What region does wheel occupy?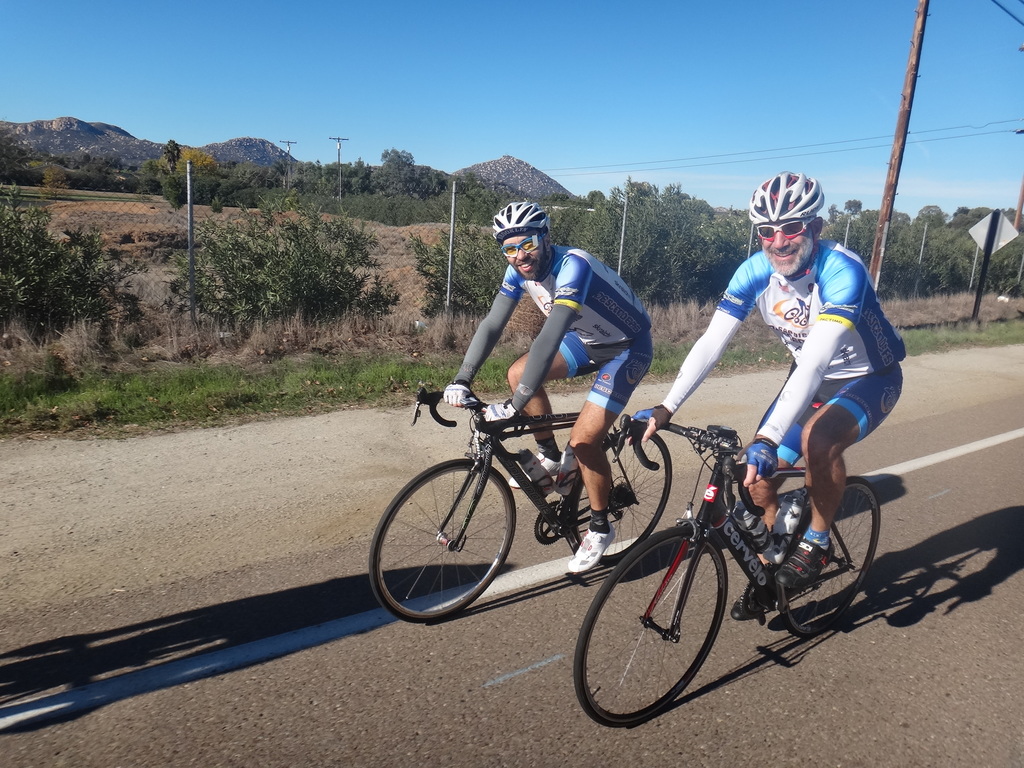
[left=532, top=502, right=568, bottom=547].
